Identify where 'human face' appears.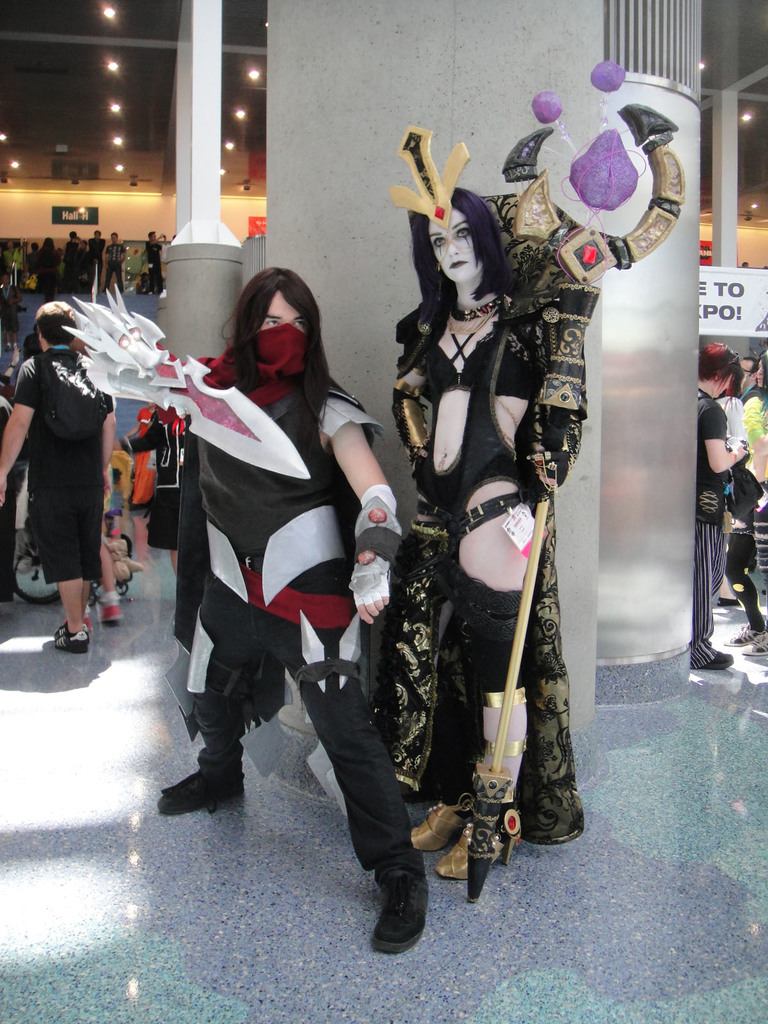
Appears at x1=430 y1=211 x2=488 y2=281.
